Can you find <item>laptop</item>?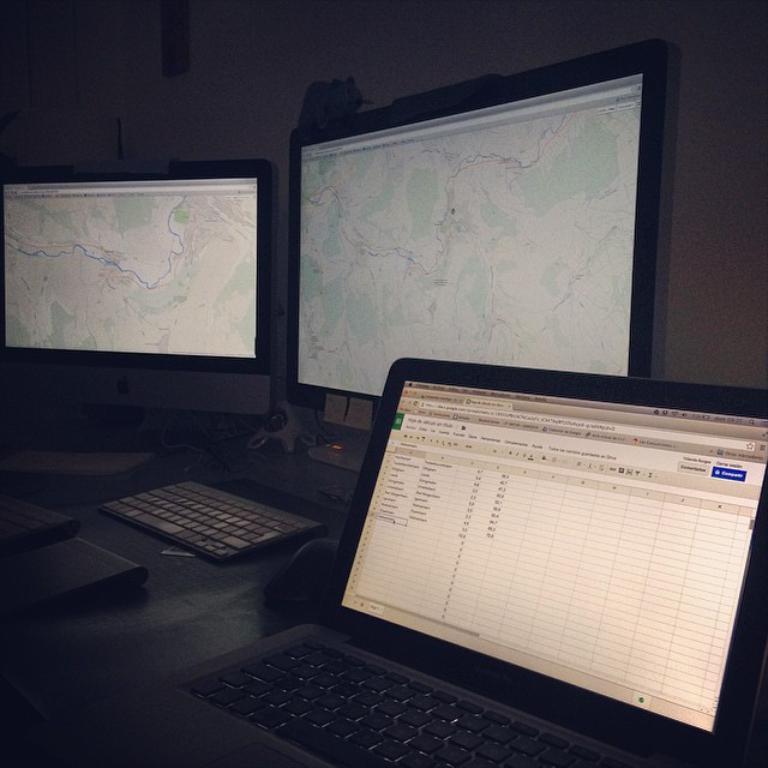
Yes, bounding box: bbox(125, 367, 751, 767).
